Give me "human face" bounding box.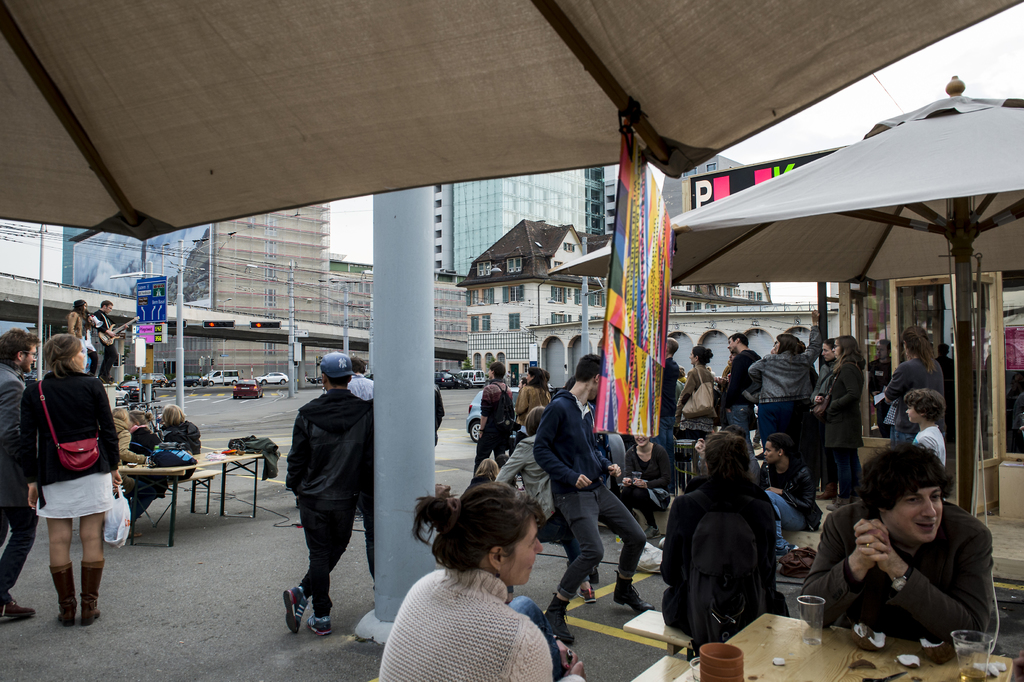
BBox(890, 483, 947, 546).
